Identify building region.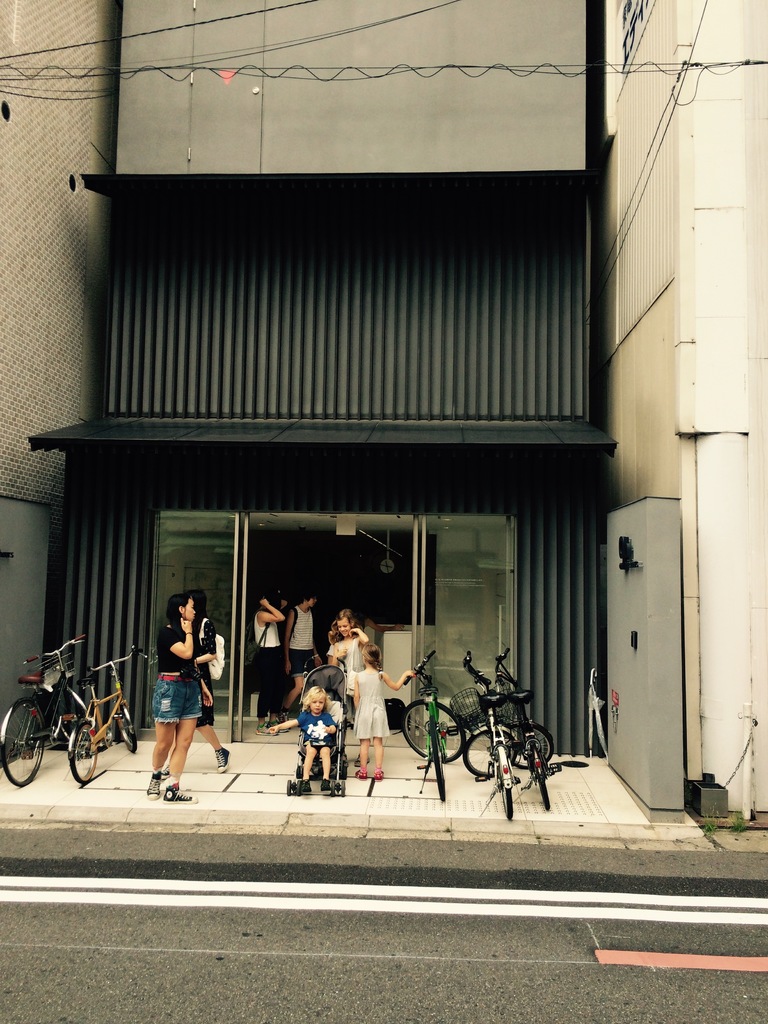
Region: [0, 0, 767, 828].
